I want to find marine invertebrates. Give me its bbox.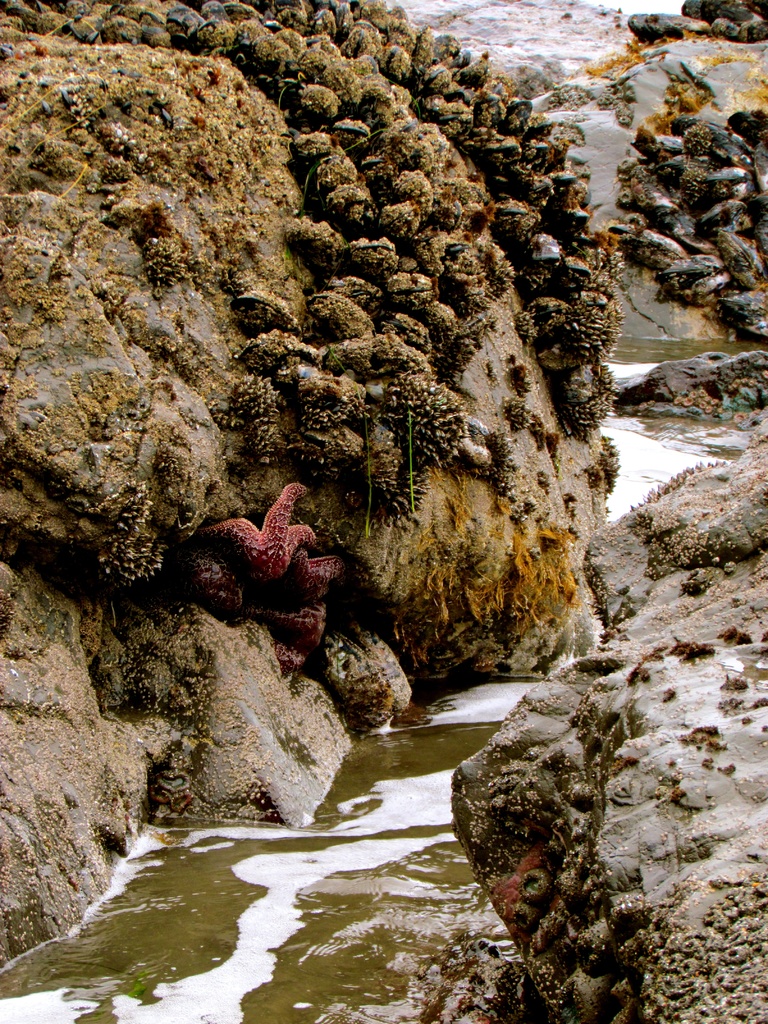
{"x1": 106, "y1": 13, "x2": 148, "y2": 53}.
